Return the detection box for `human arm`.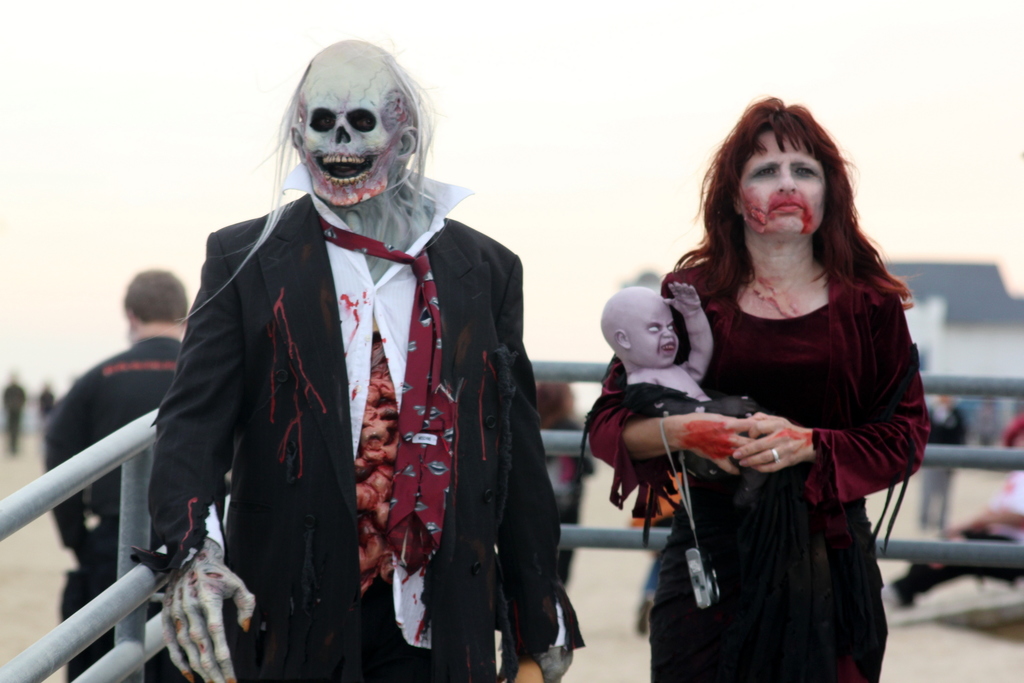
738:268:923:472.
